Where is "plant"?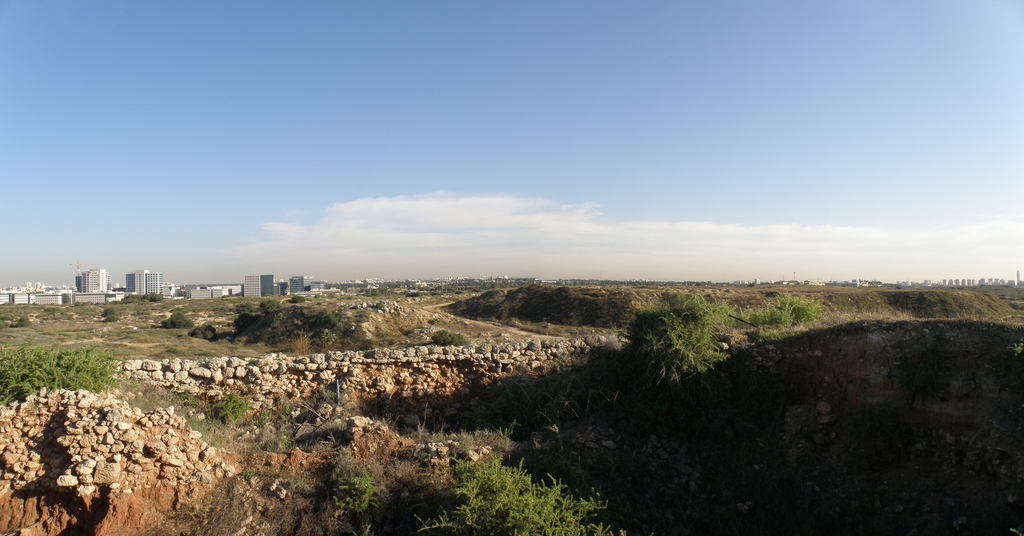
[186,314,220,342].
